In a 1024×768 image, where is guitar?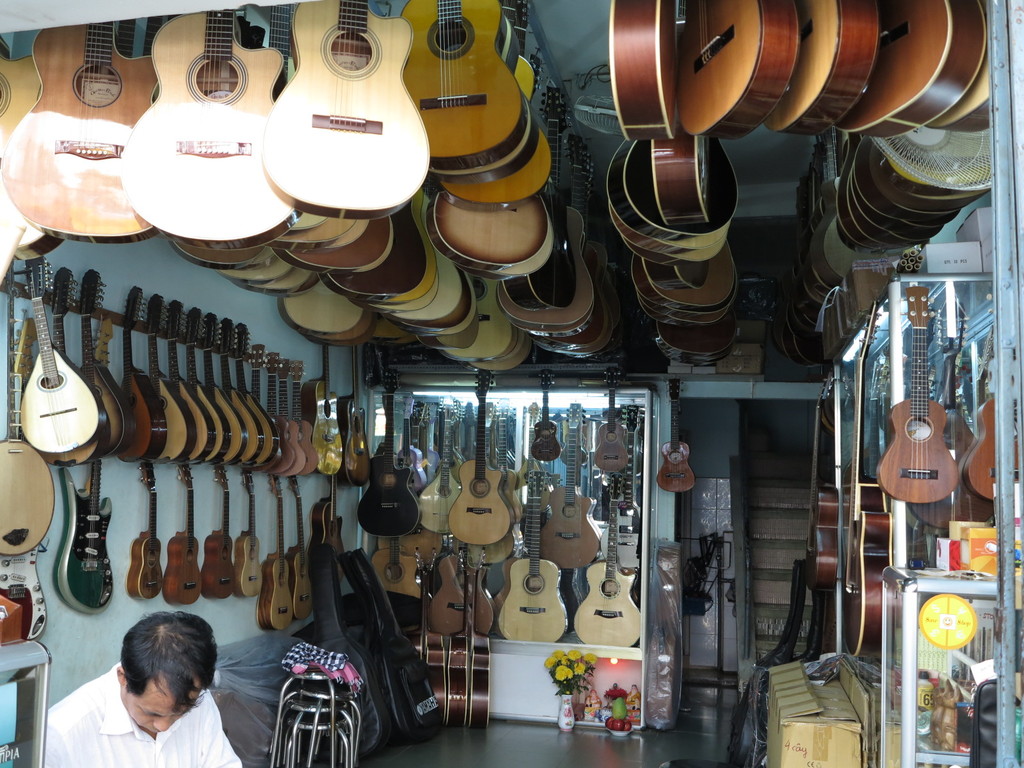
<region>839, 1, 985, 136</region>.
